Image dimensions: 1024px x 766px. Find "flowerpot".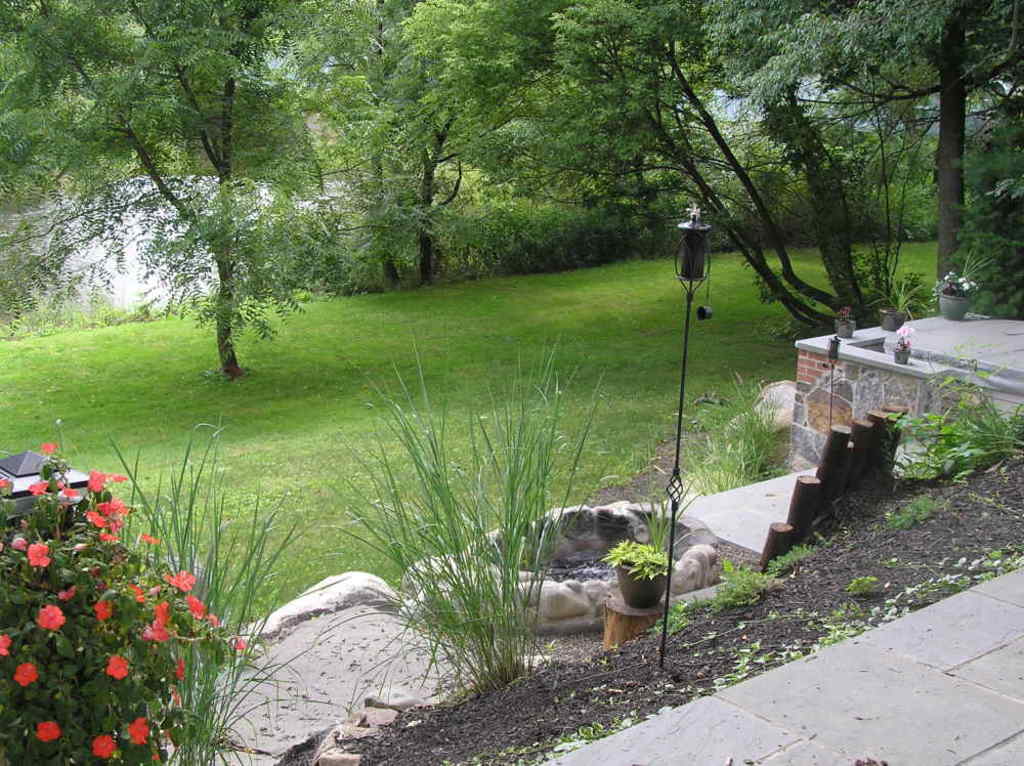
(left=618, top=557, right=670, bottom=605).
